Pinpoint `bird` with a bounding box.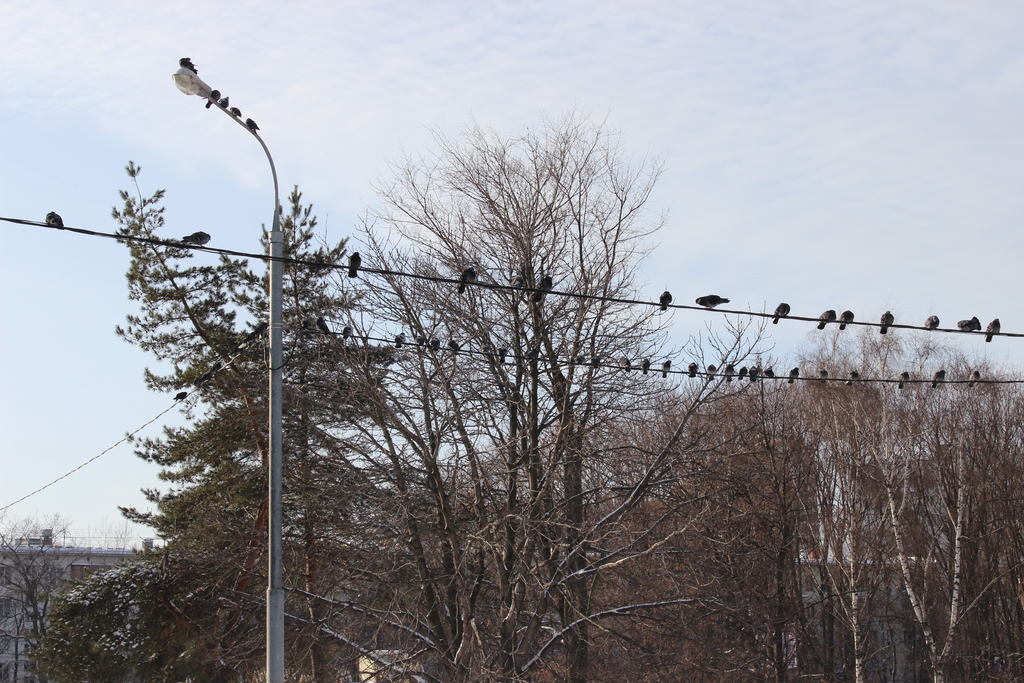
bbox=(838, 309, 854, 332).
